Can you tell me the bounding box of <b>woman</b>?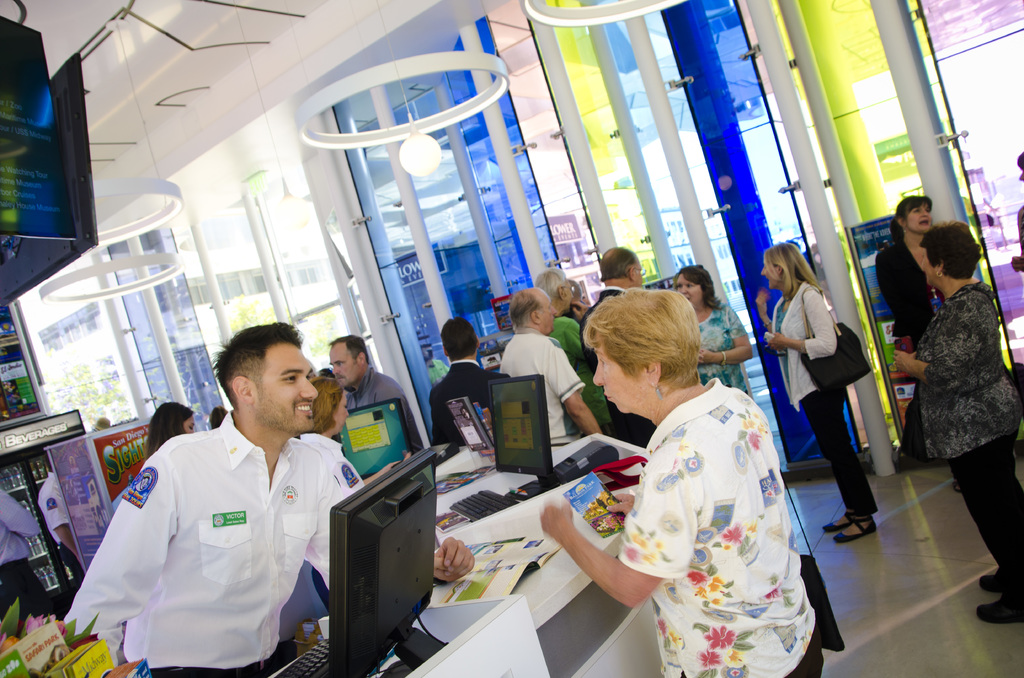
Rect(672, 264, 753, 400).
